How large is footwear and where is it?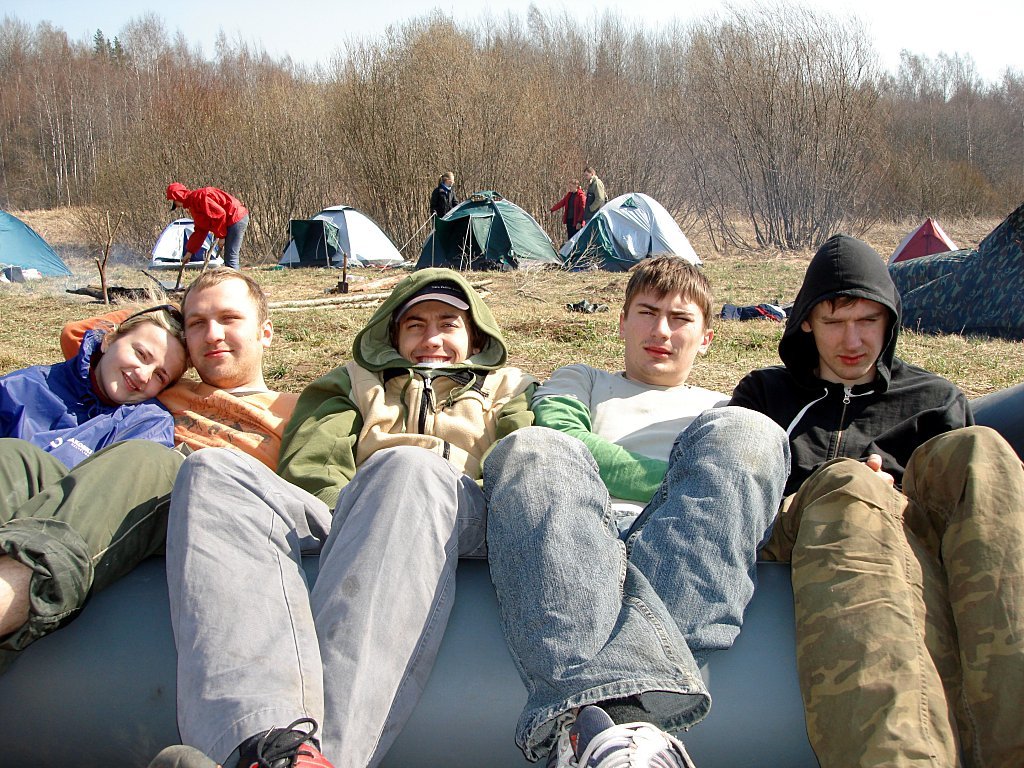
Bounding box: bbox(573, 707, 696, 767).
